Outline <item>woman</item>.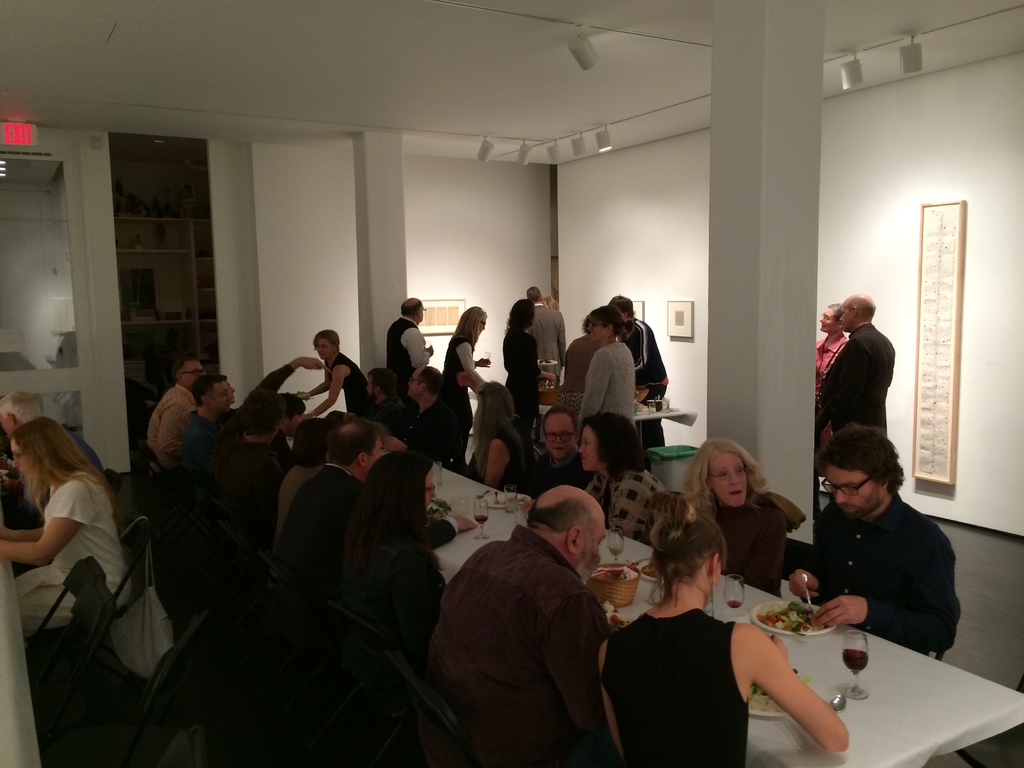
Outline: x1=577, y1=301, x2=638, y2=428.
